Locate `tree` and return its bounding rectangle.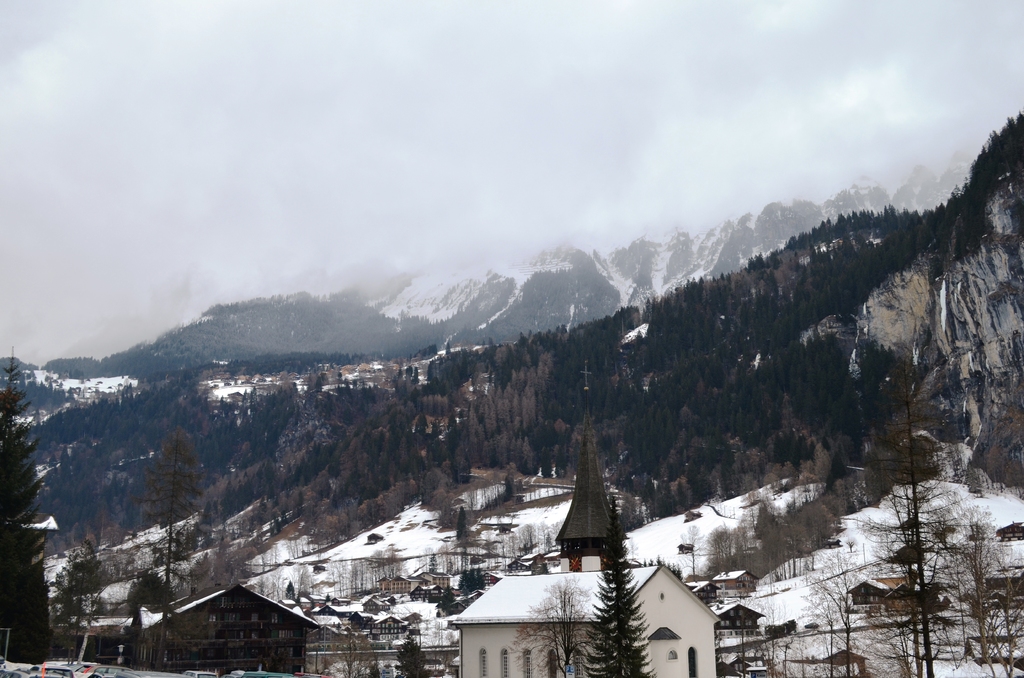
detection(945, 506, 1023, 677).
